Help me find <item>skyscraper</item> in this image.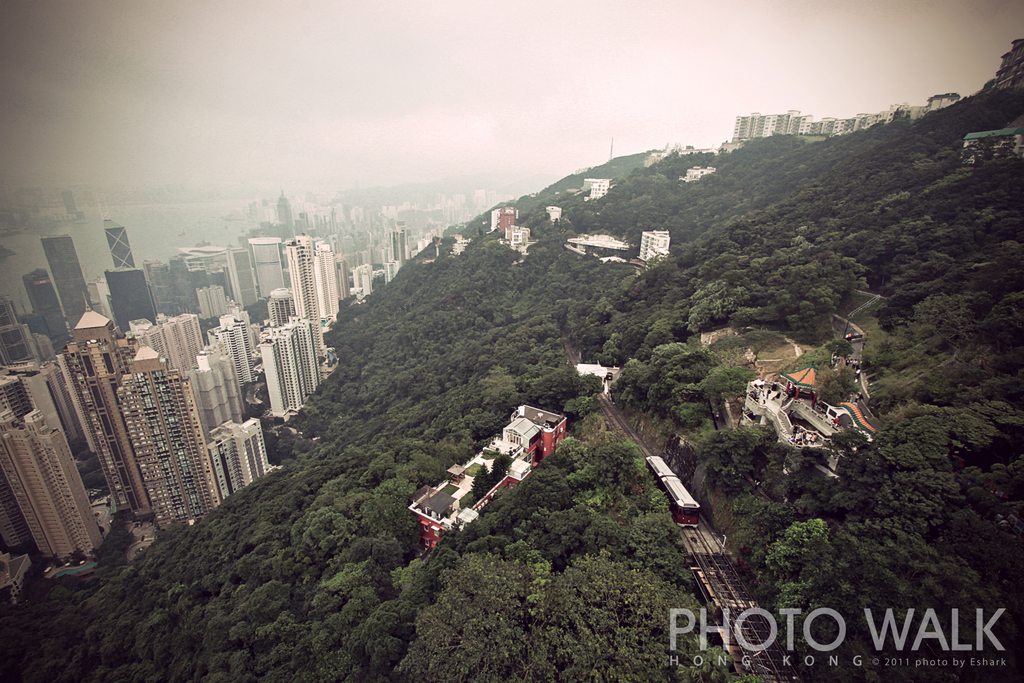
Found it: box(642, 233, 674, 264).
